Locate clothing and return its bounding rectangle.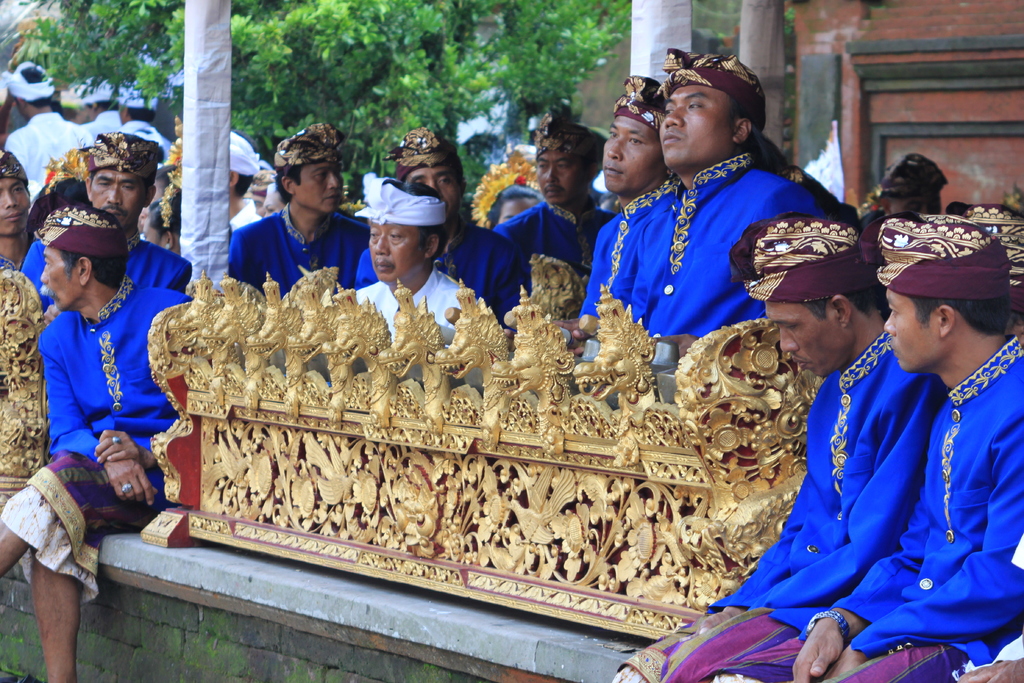
761, 334, 1023, 682.
